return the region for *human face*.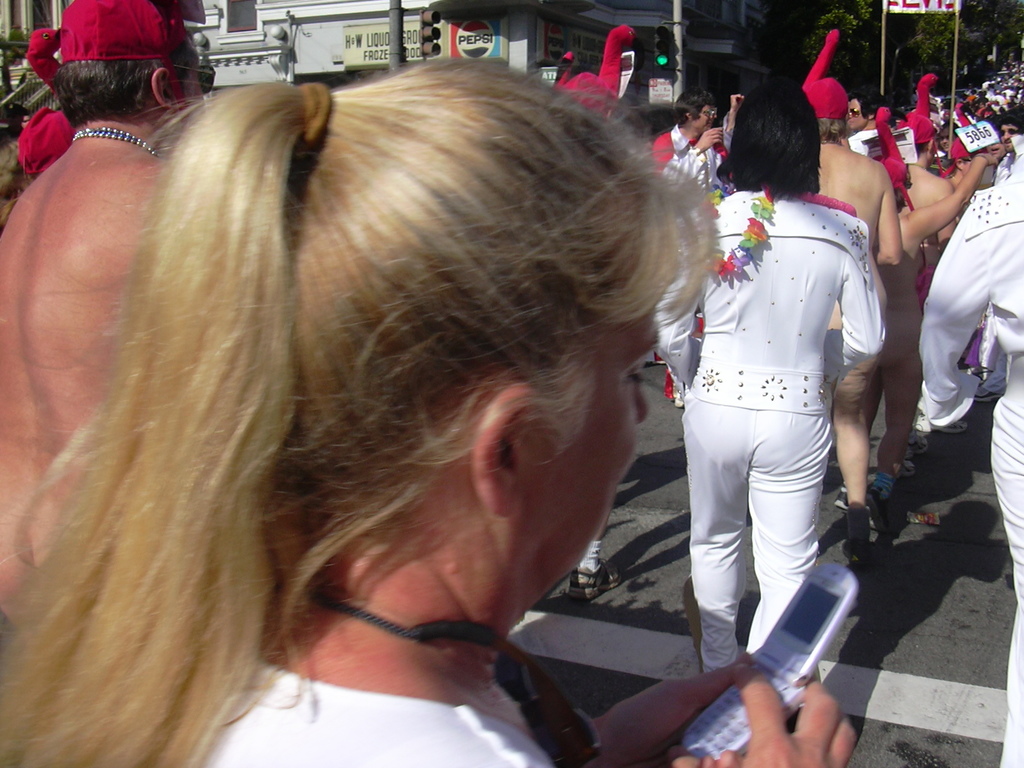
846 98 866 129.
